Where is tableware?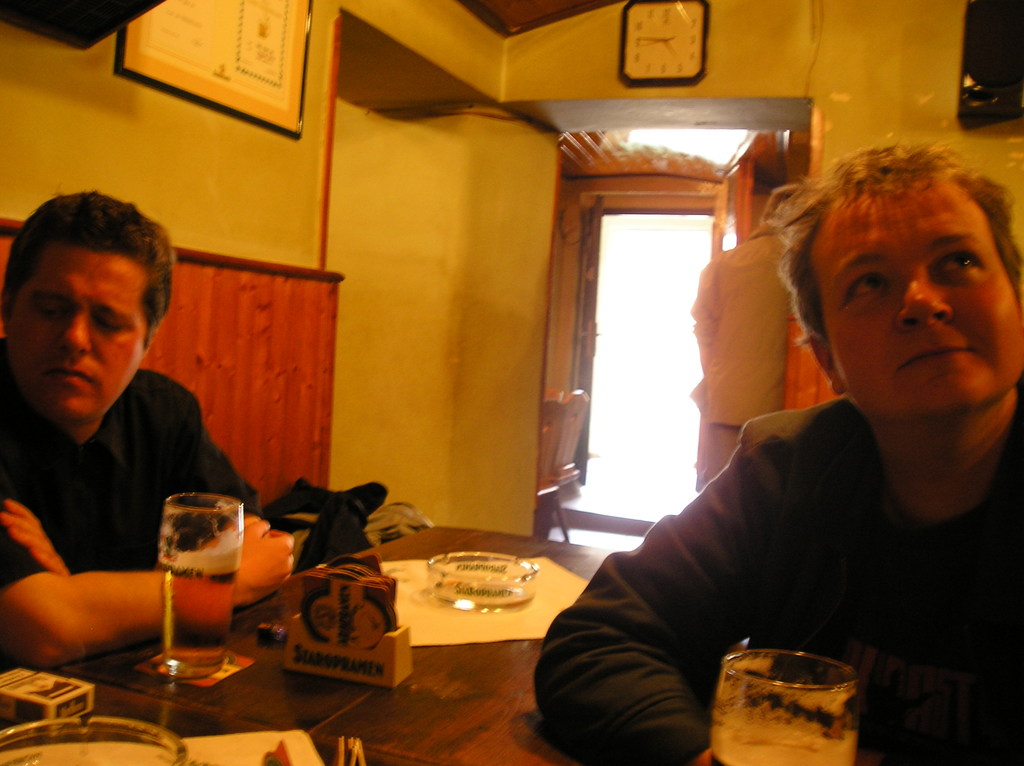
0 717 188 765.
